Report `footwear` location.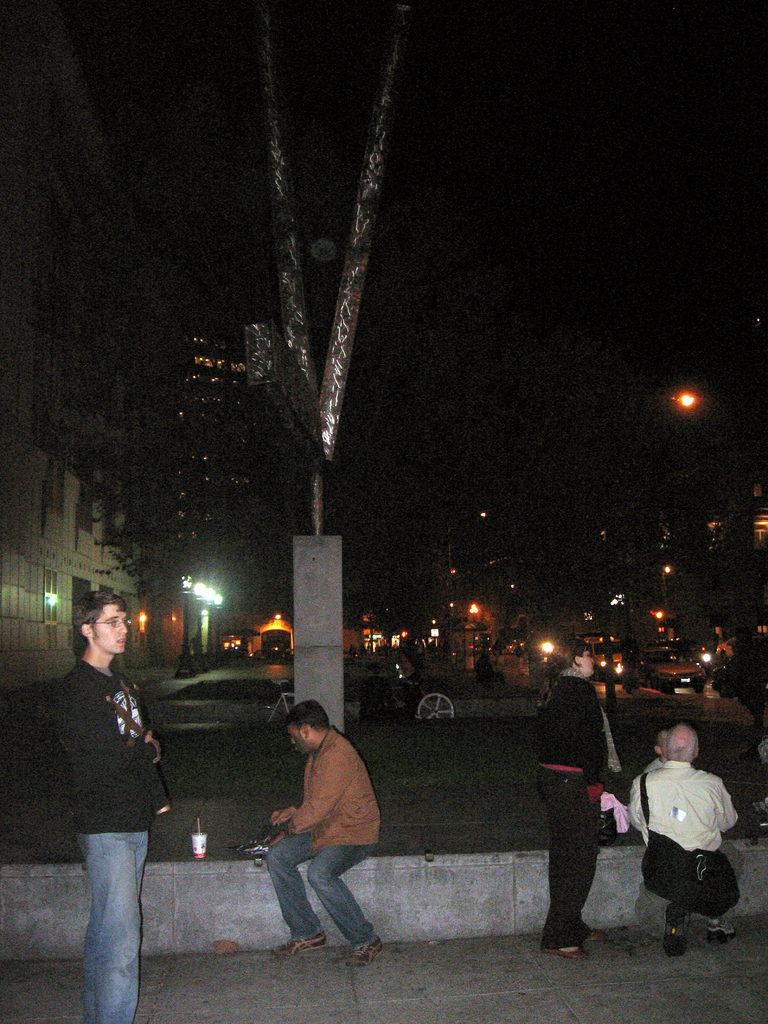
Report: l=267, t=934, r=332, b=960.
